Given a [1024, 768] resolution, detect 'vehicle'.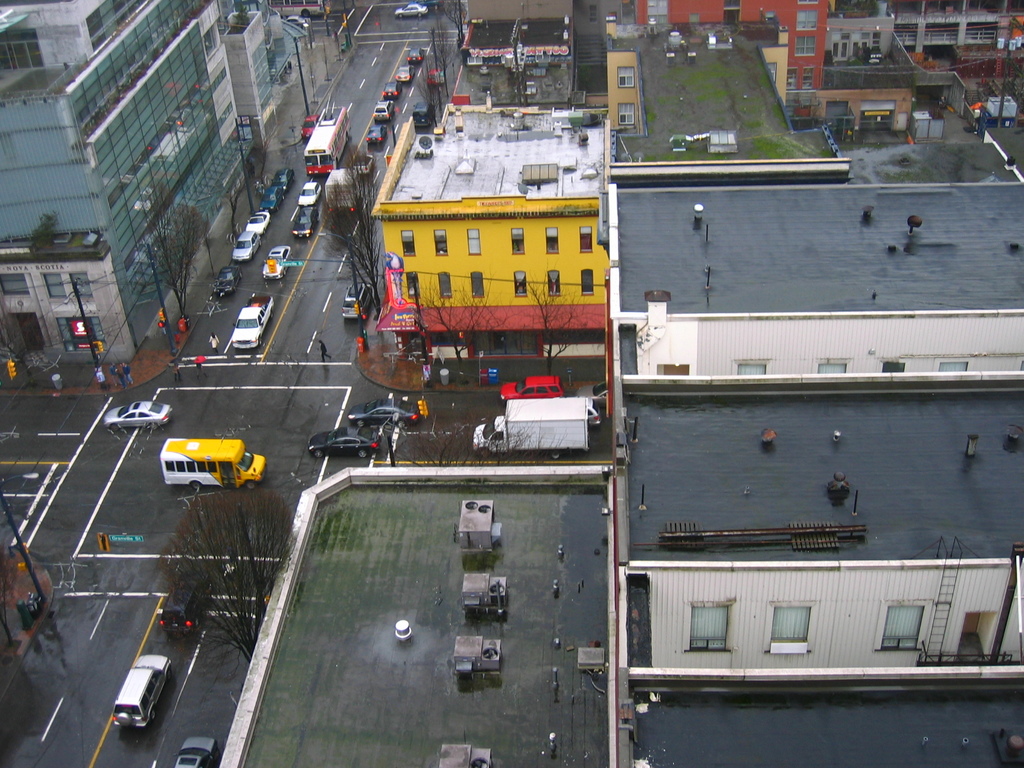
detection(394, 60, 412, 83).
